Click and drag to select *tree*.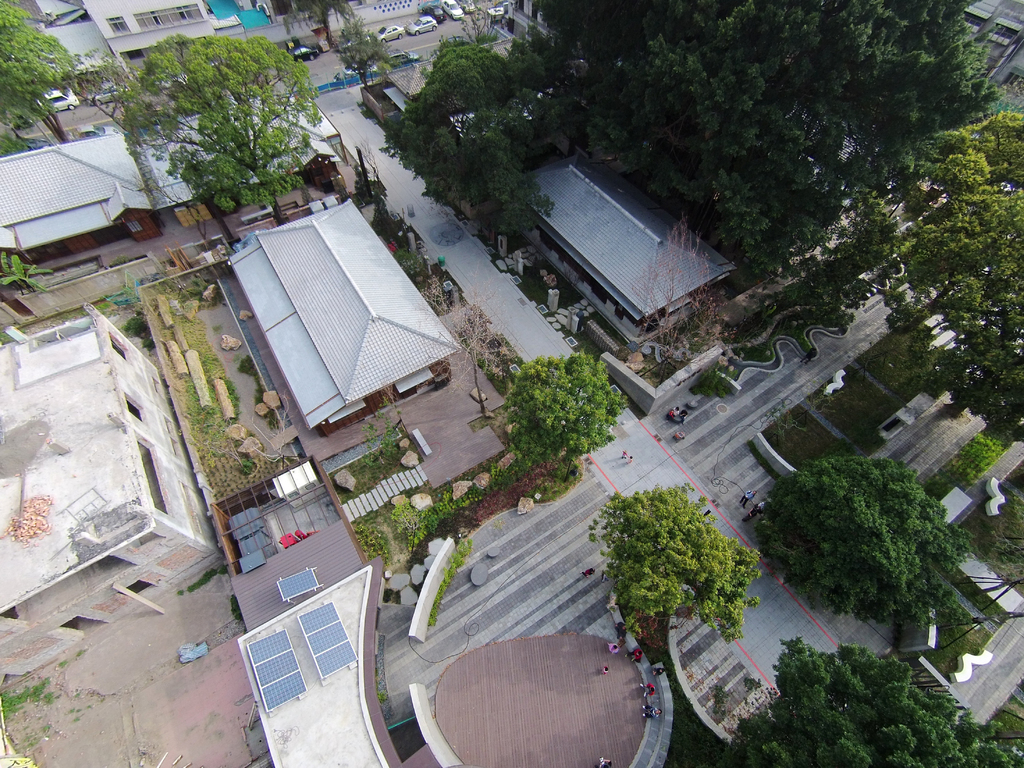
Selection: {"left": 714, "top": 641, "right": 1023, "bottom": 767}.
